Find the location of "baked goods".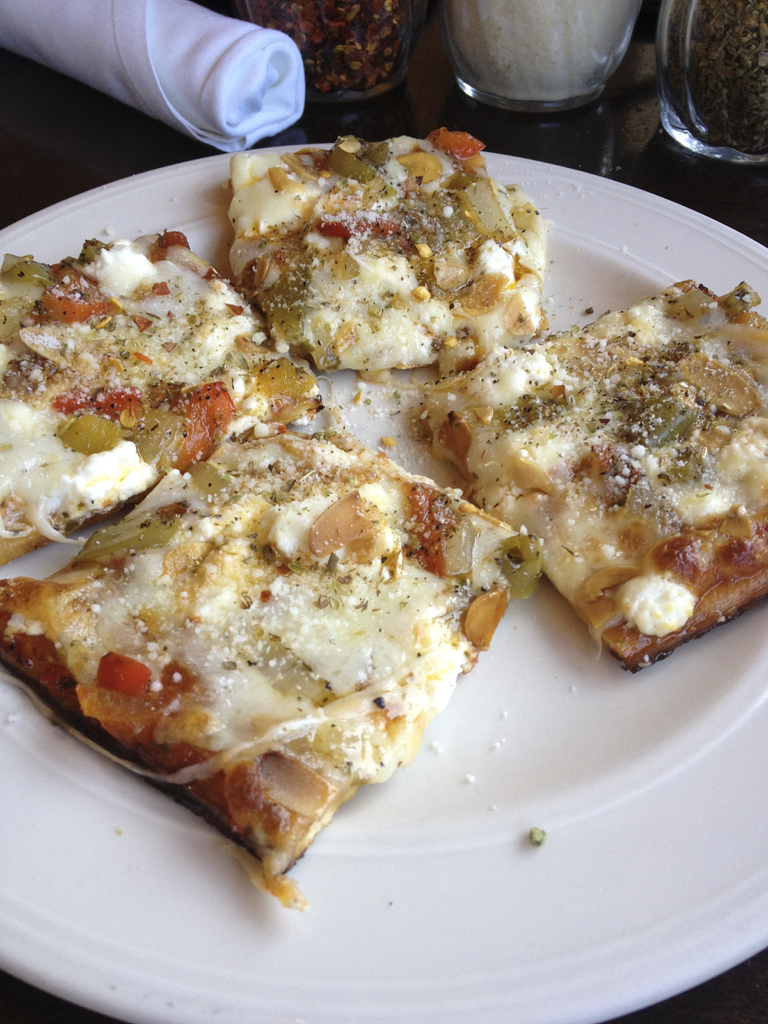
Location: crop(410, 274, 767, 668).
